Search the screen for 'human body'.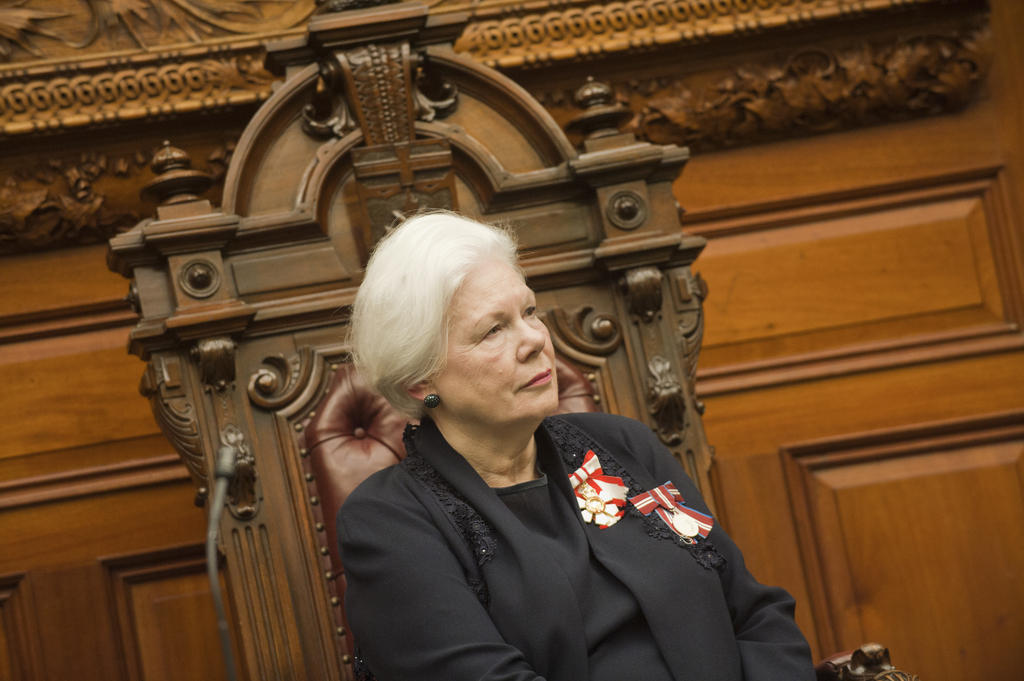
Found at BBox(375, 276, 782, 669).
